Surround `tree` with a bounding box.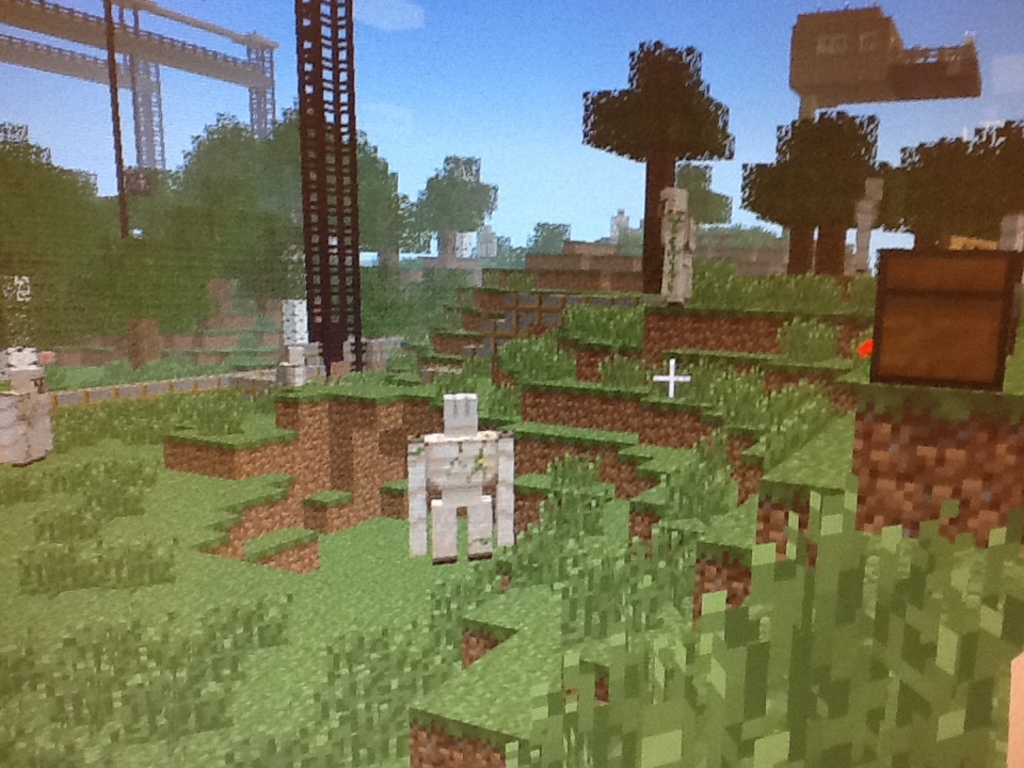
(901,109,1023,247).
